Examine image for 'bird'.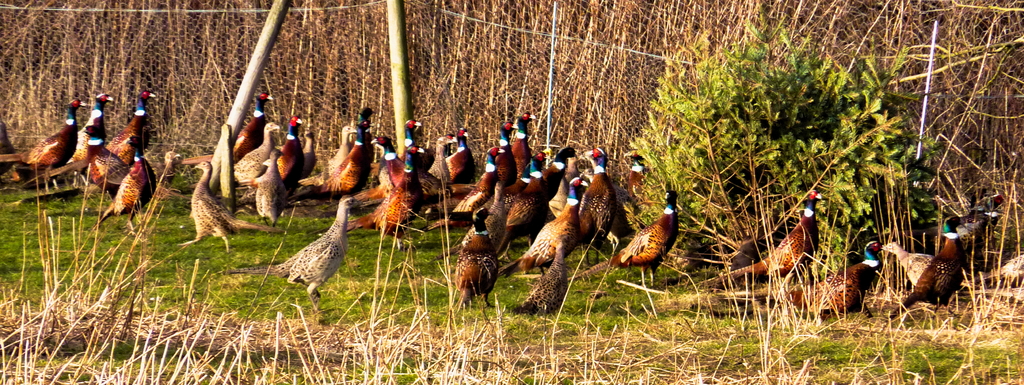
Examination result: [left=91, top=86, right=163, bottom=196].
